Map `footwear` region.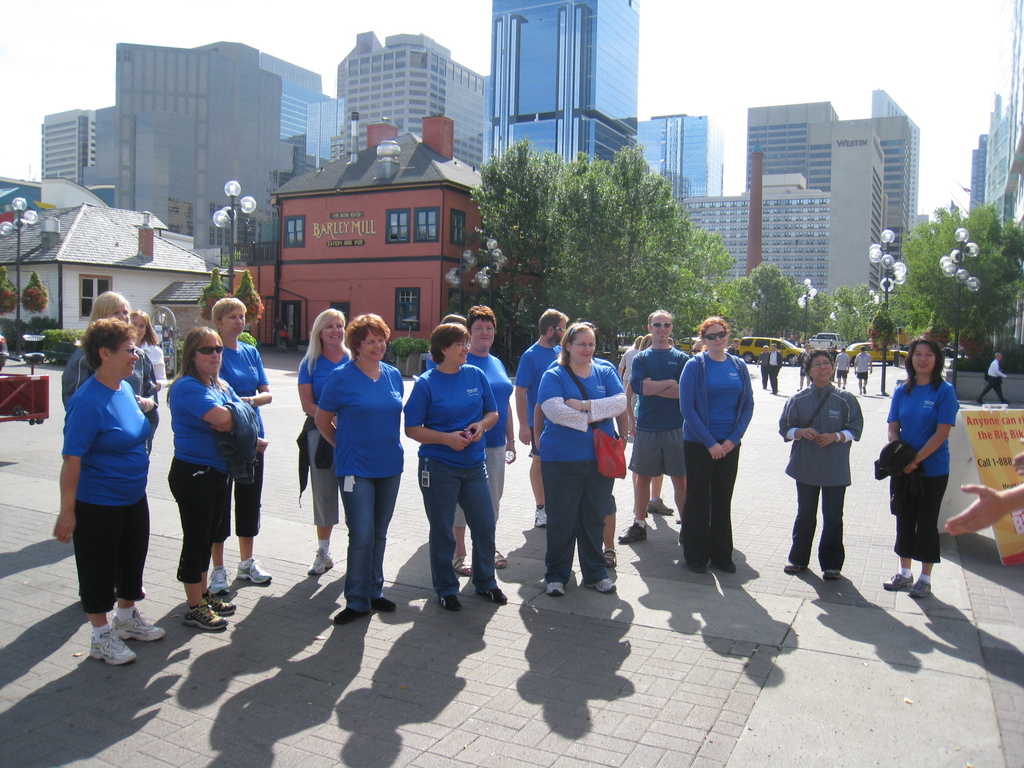
Mapped to pyautogui.locateOnScreen(490, 548, 509, 575).
